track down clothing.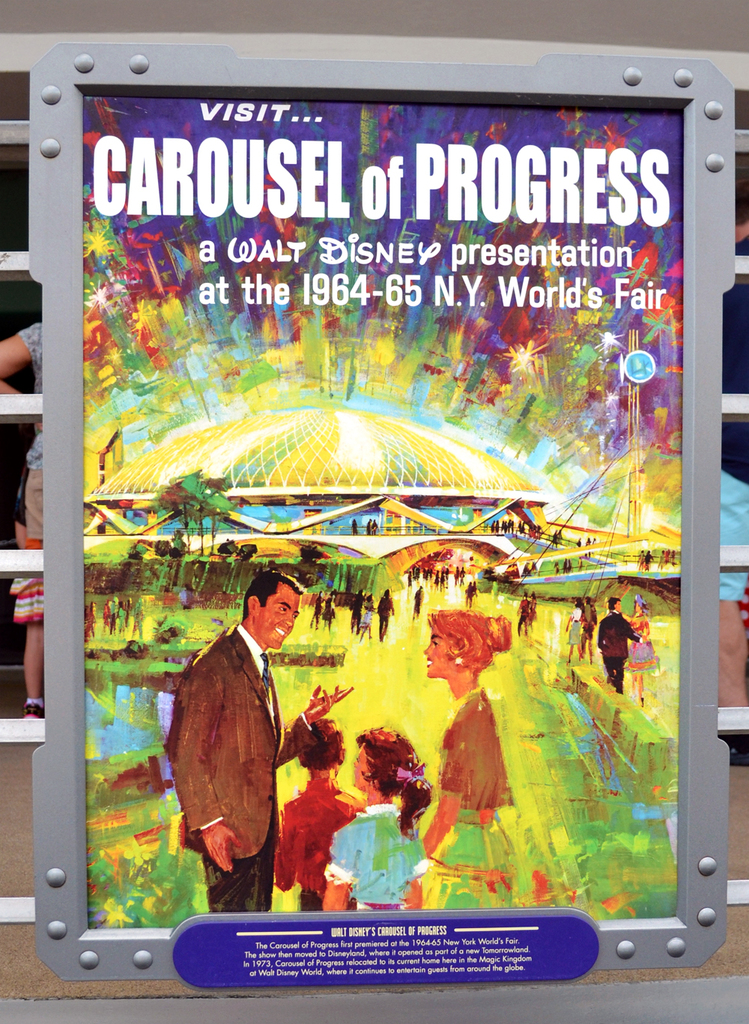
Tracked to <box>430,679,519,877</box>.
